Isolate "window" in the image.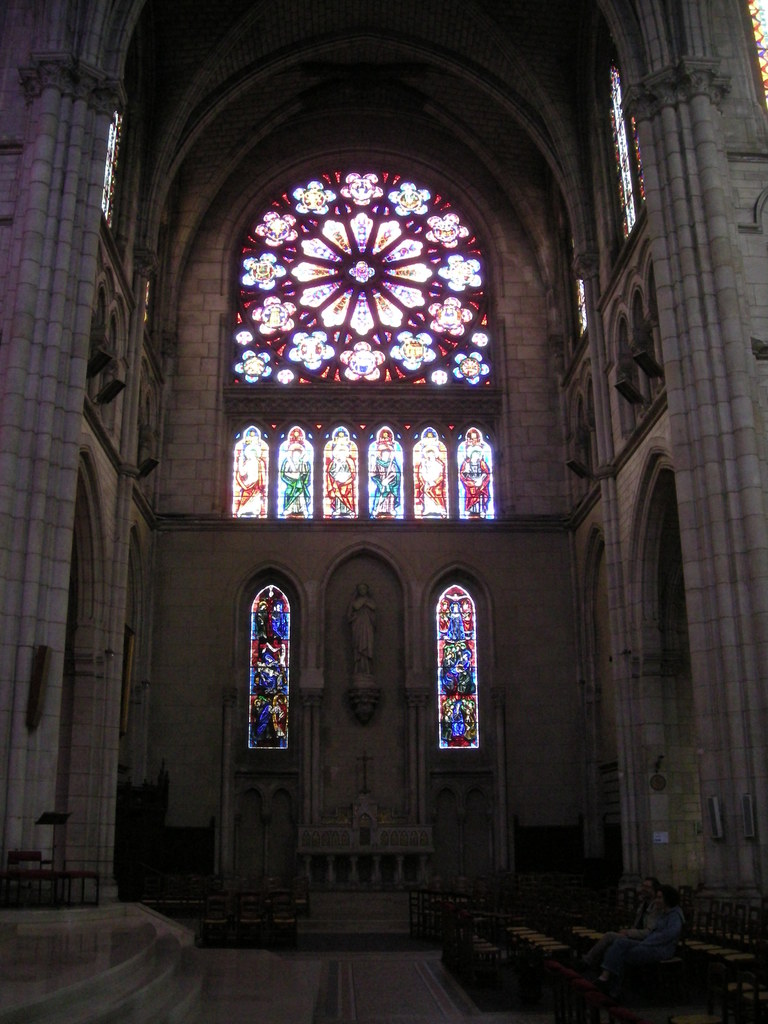
Isolated region: x1=221, y1=152, x2=515, y2=530.
